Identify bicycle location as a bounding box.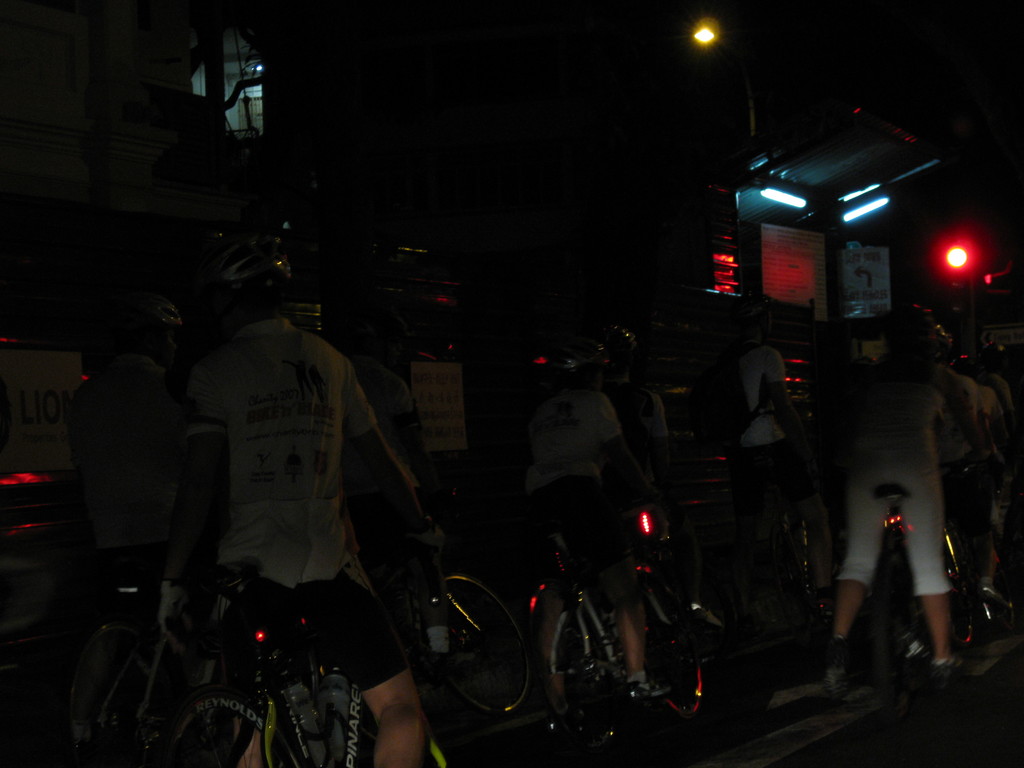
[left=364, top=519, right=528, bottom=720].
